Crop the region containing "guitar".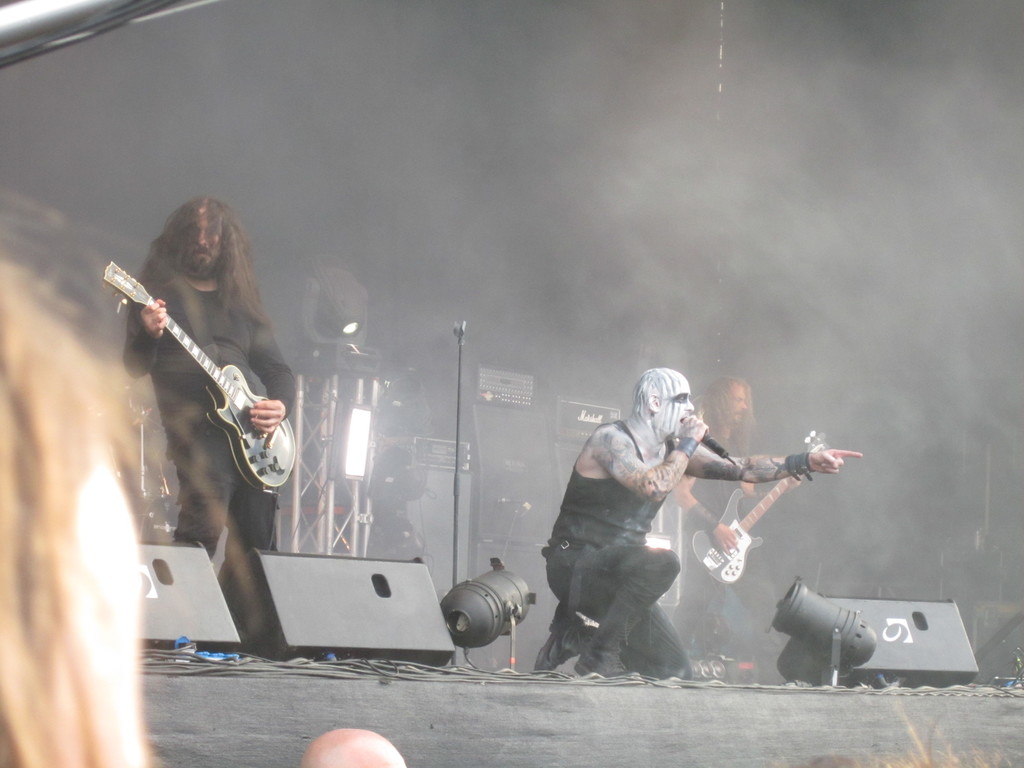
Crop region: (left=102, top=263, right=300, bottom=500).
